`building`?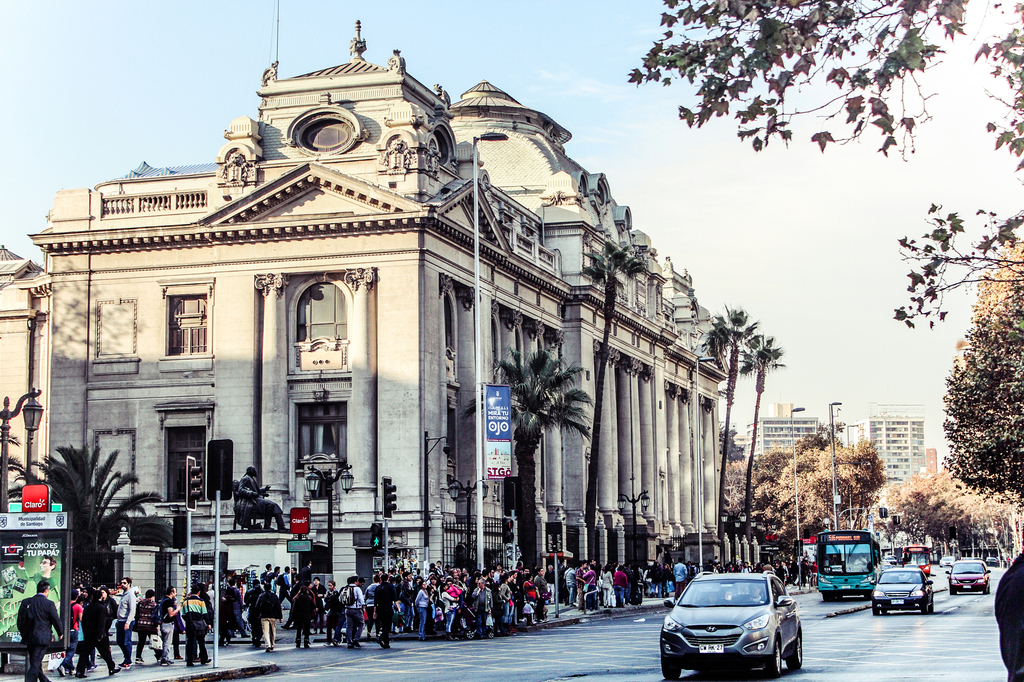
x1=29, y1=15, x2=728, y2=627
